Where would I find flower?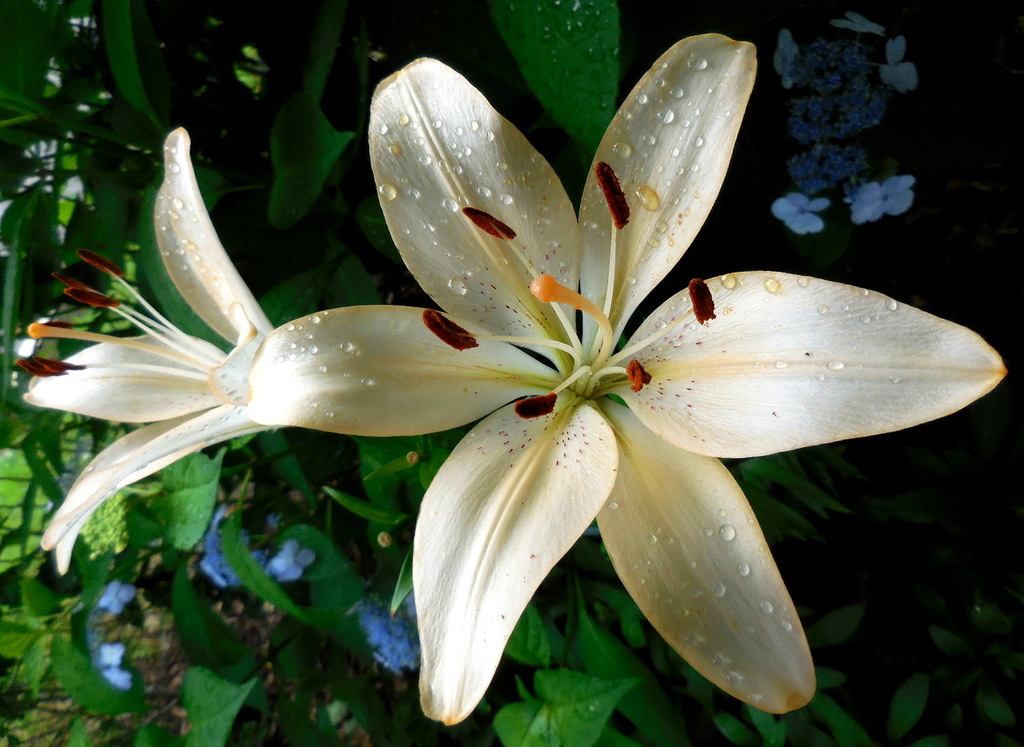
At (99,579,139,610).
